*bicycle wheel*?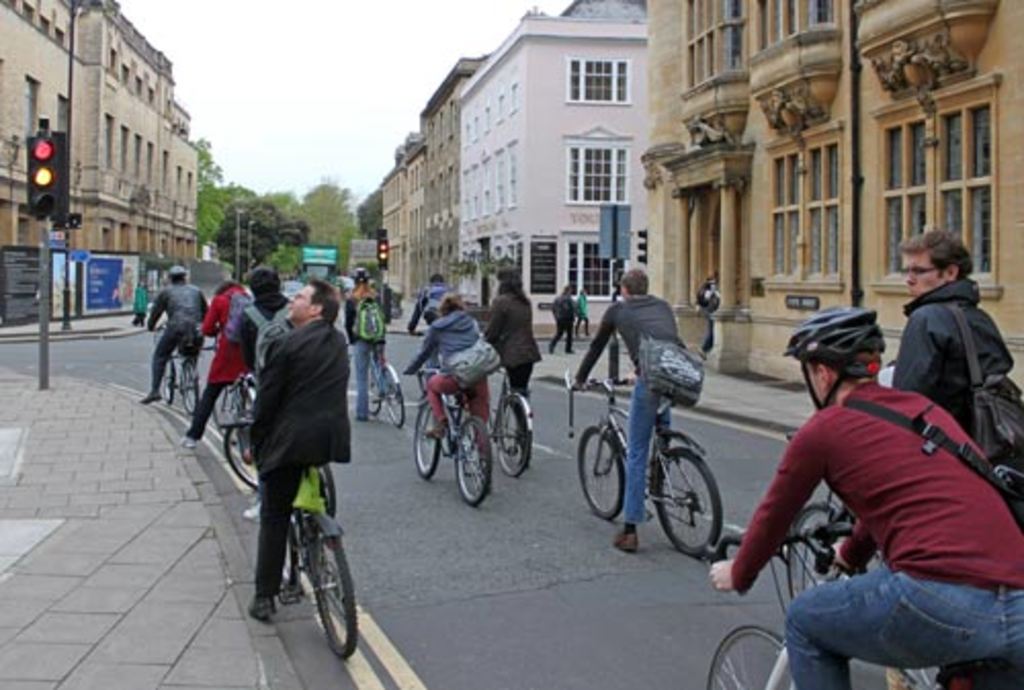
(297, 551, 356, 661)
